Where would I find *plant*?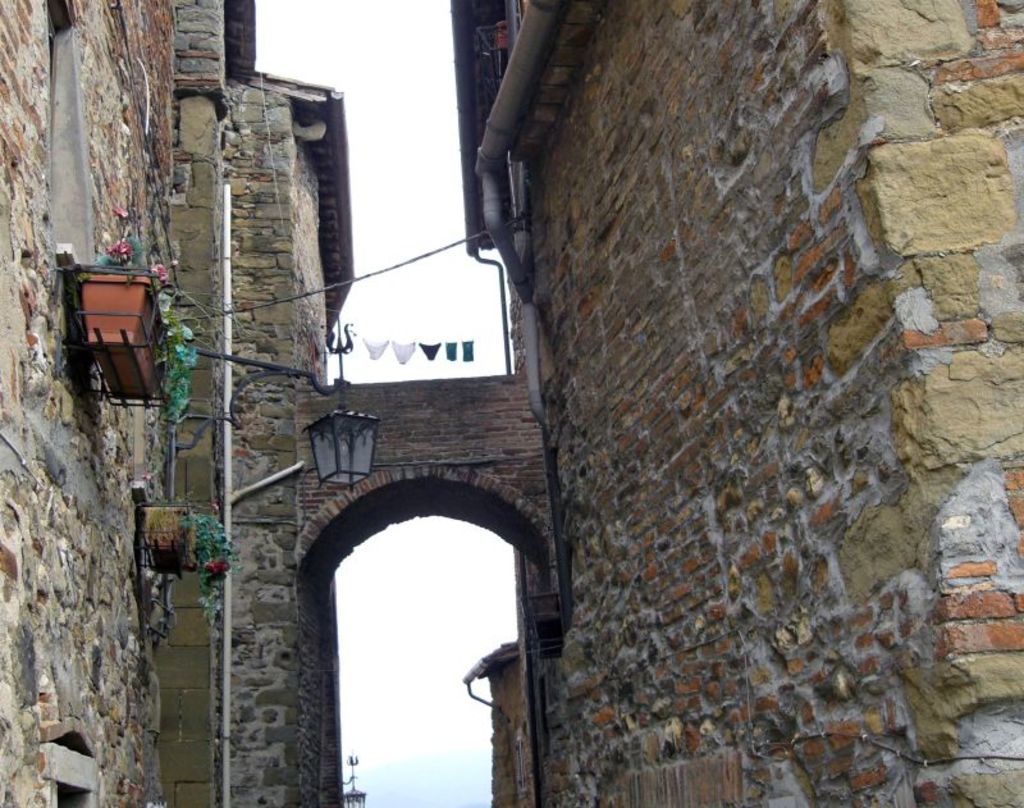
At 189:506:238:578.
